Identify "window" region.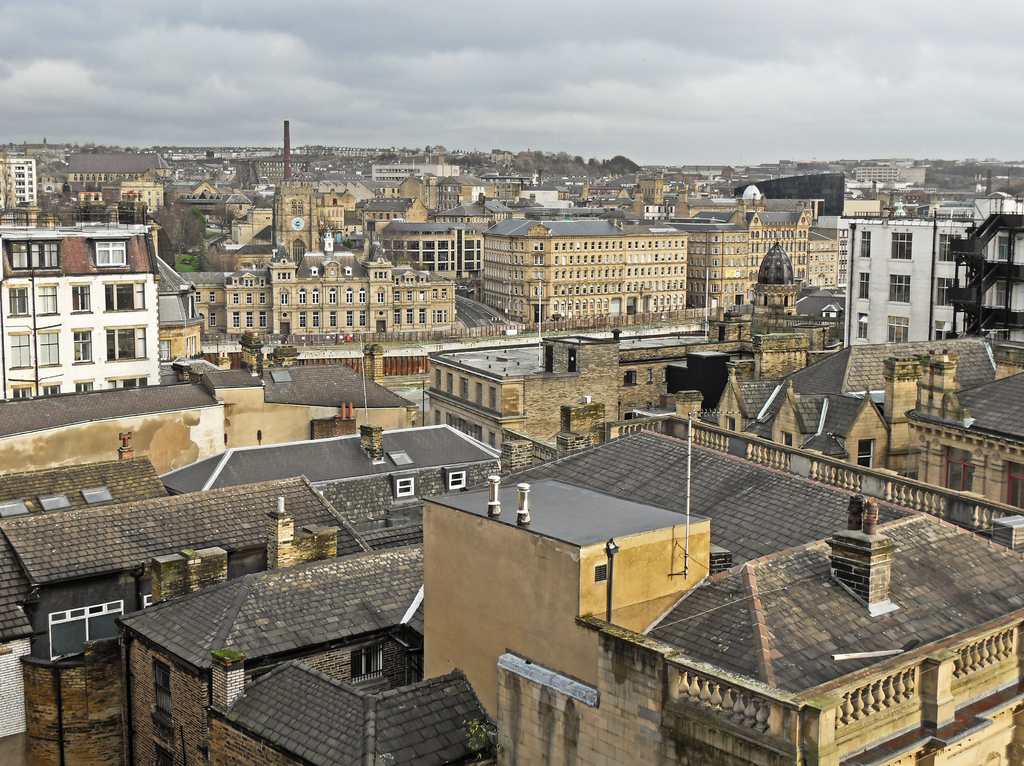
Region: <region>435, 369, 442, 391</region>.
